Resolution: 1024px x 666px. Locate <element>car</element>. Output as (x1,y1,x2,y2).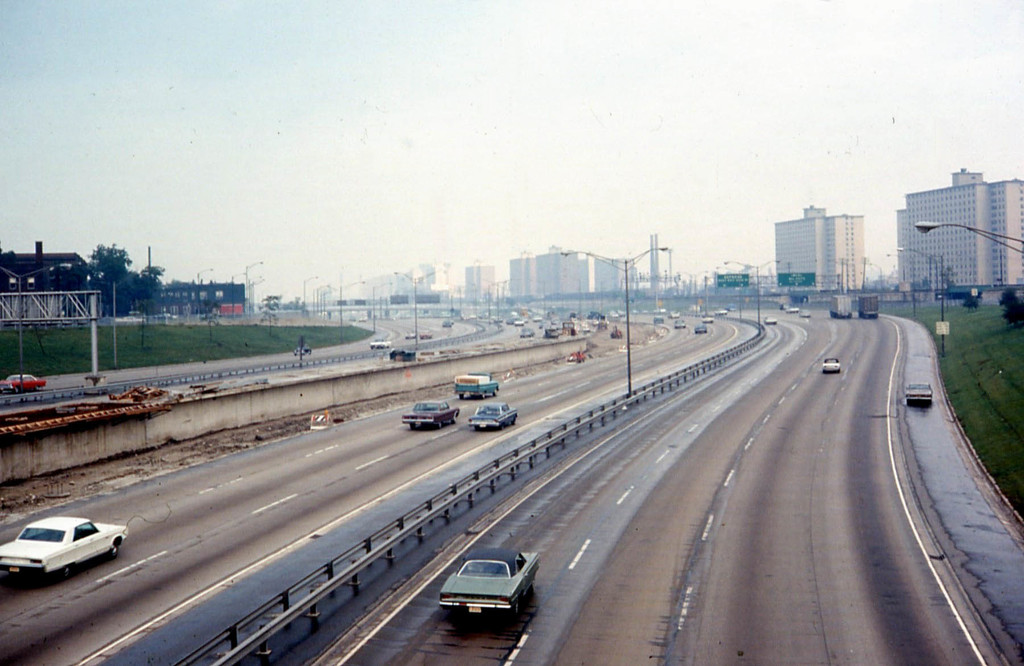
(401,400,460,430).
